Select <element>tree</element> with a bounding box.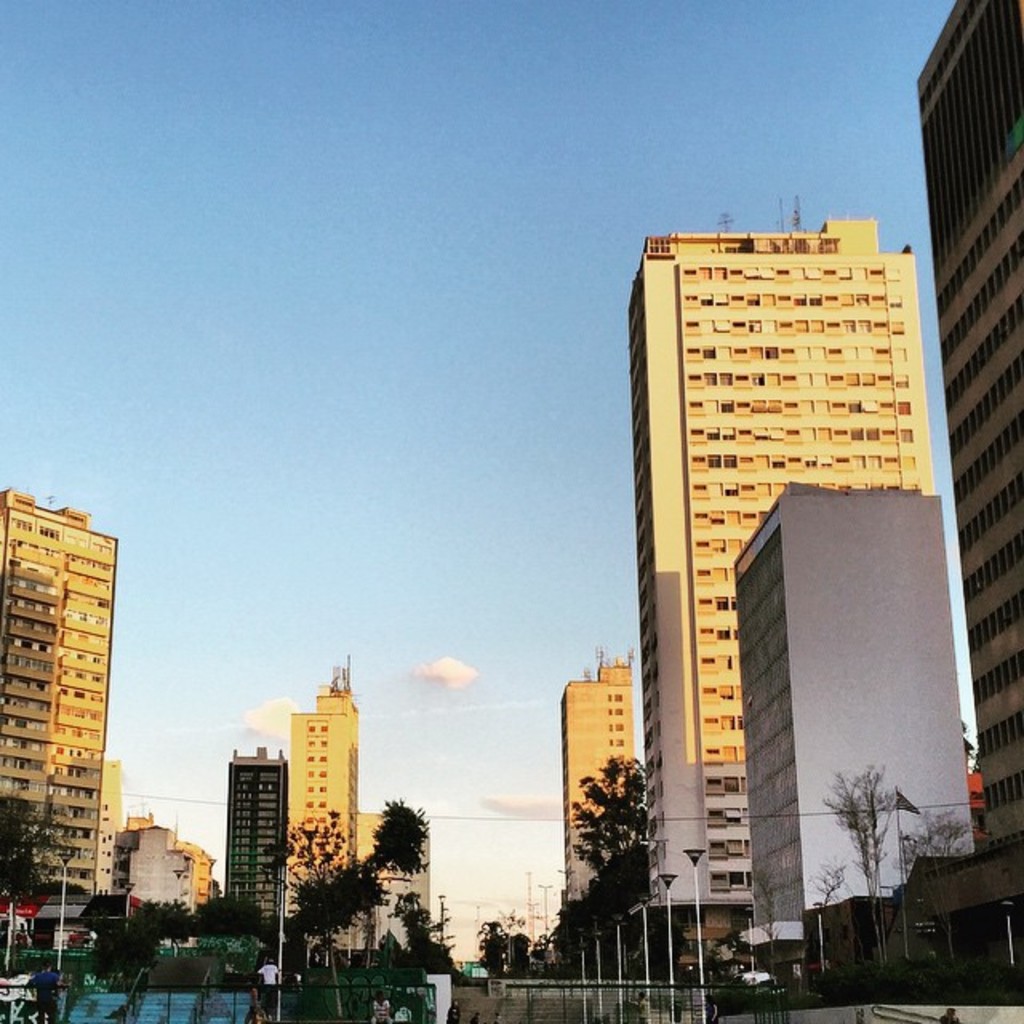
[563, 728, 701, 955].
